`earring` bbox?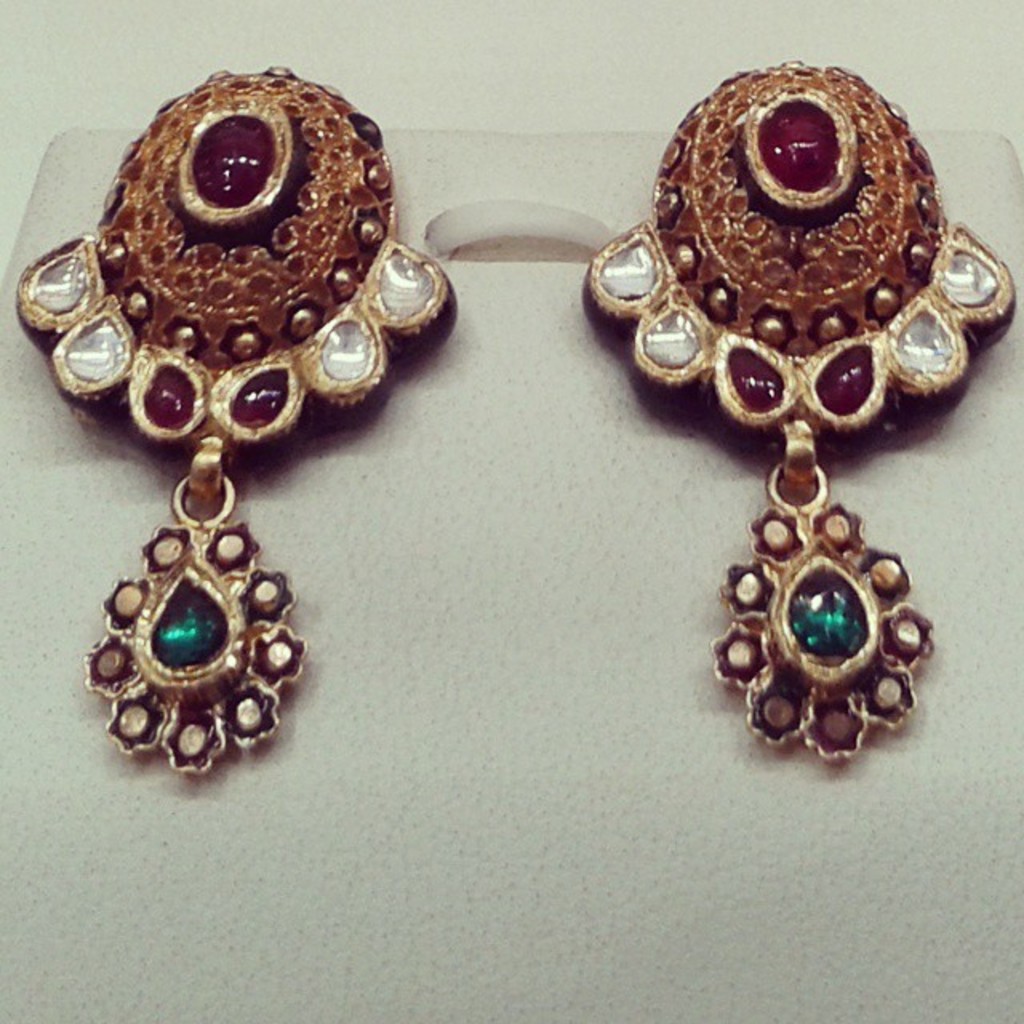
(left=576, top=54, right=1021, bottom=774)
